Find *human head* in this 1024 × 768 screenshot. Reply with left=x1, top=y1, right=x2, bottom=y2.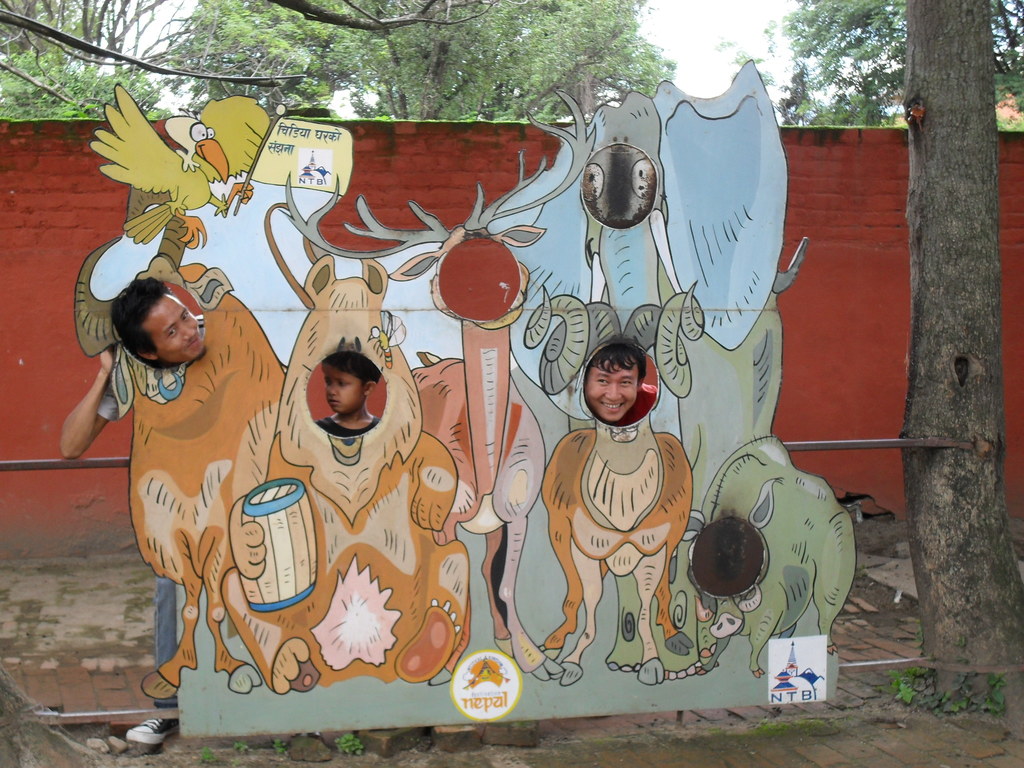
left=323, top=353, right=383, bottom=415.
